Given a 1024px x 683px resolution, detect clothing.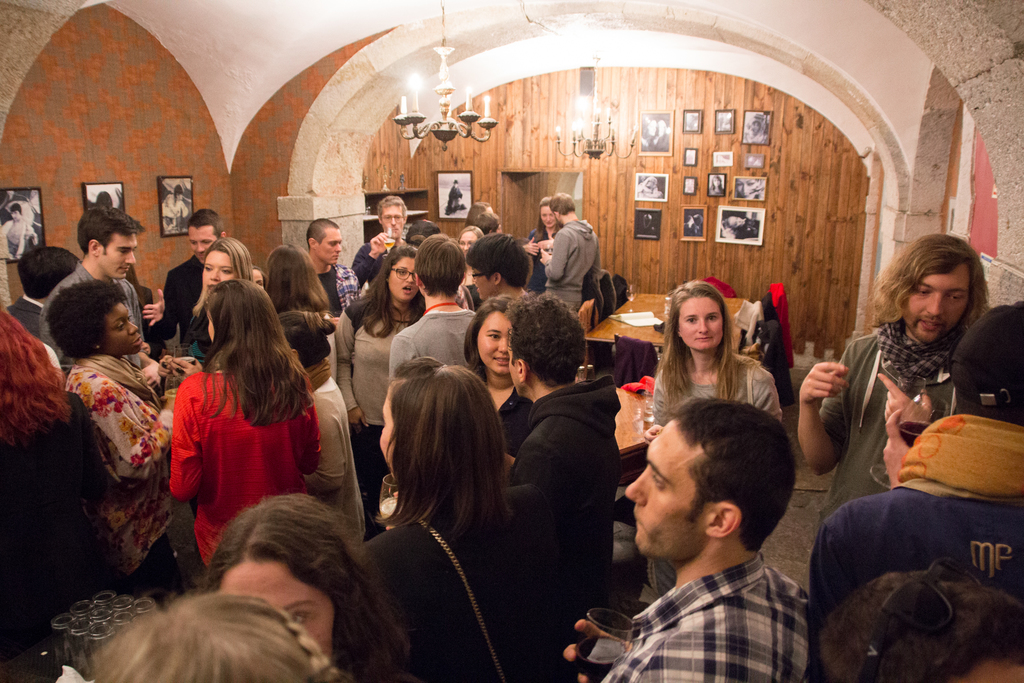
641/134/653/152.
